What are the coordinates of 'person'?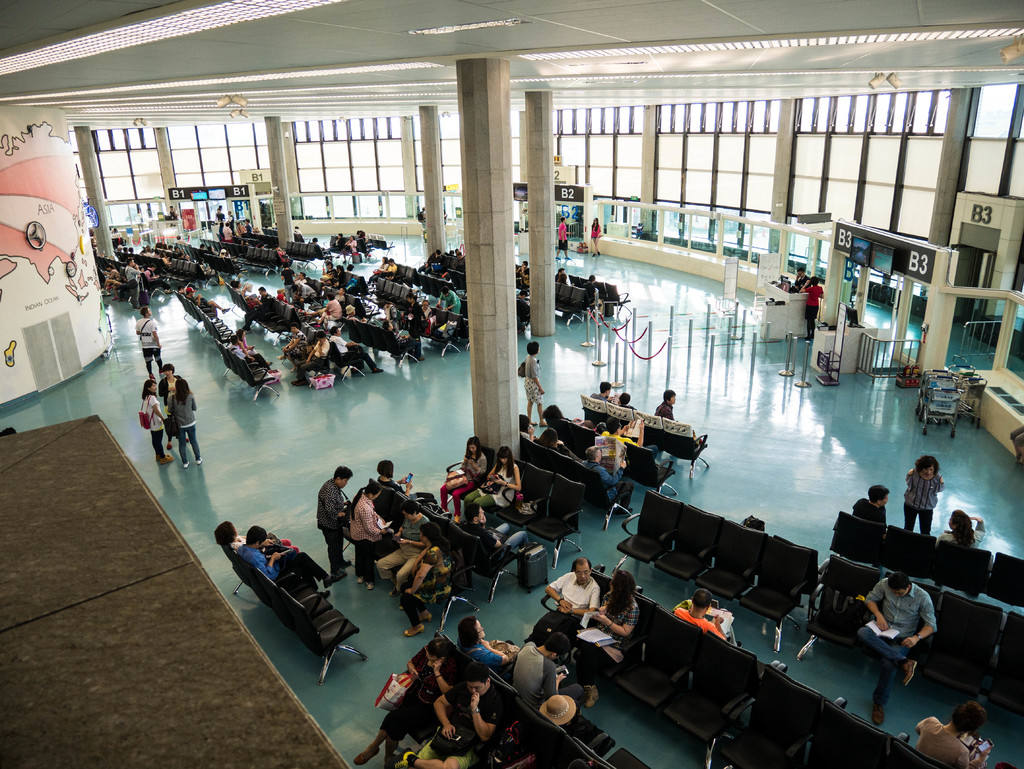
bbox=[938, 508, 987, 598].
